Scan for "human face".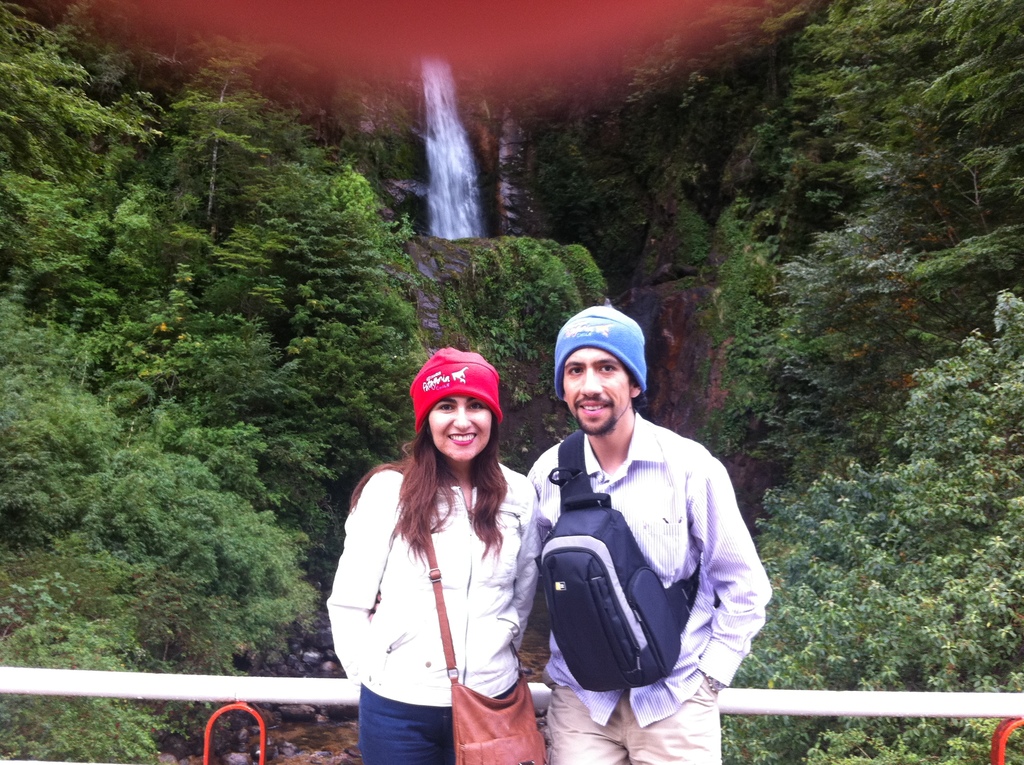
Scan result: x1=428, y1=398, x2=493, y2=462.
